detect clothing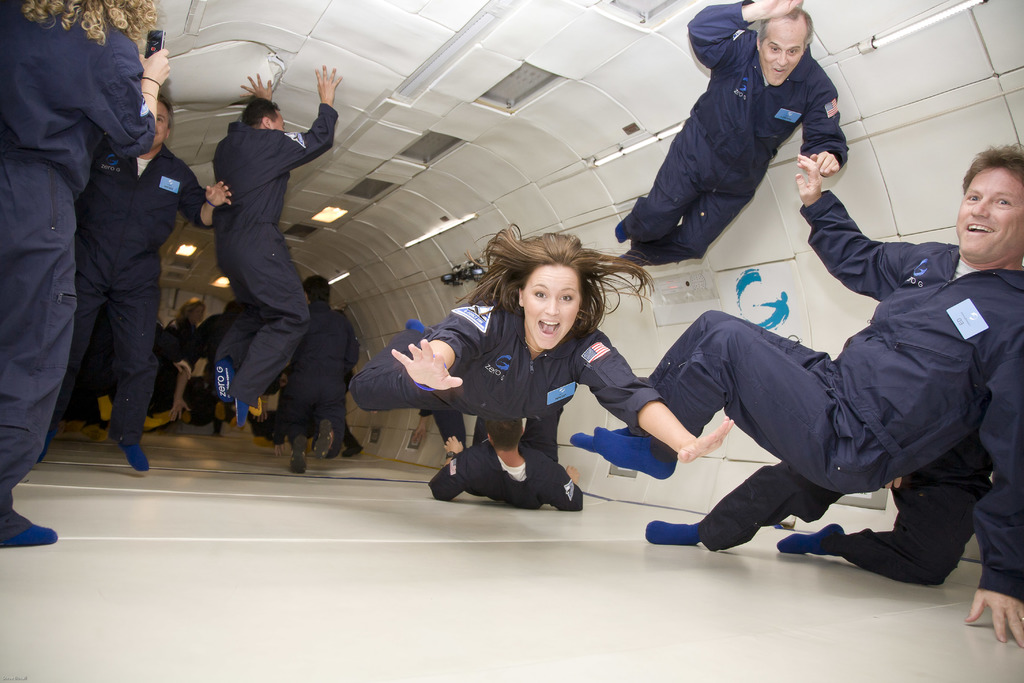
(left=348, top=295, right=652, bottom=413)
